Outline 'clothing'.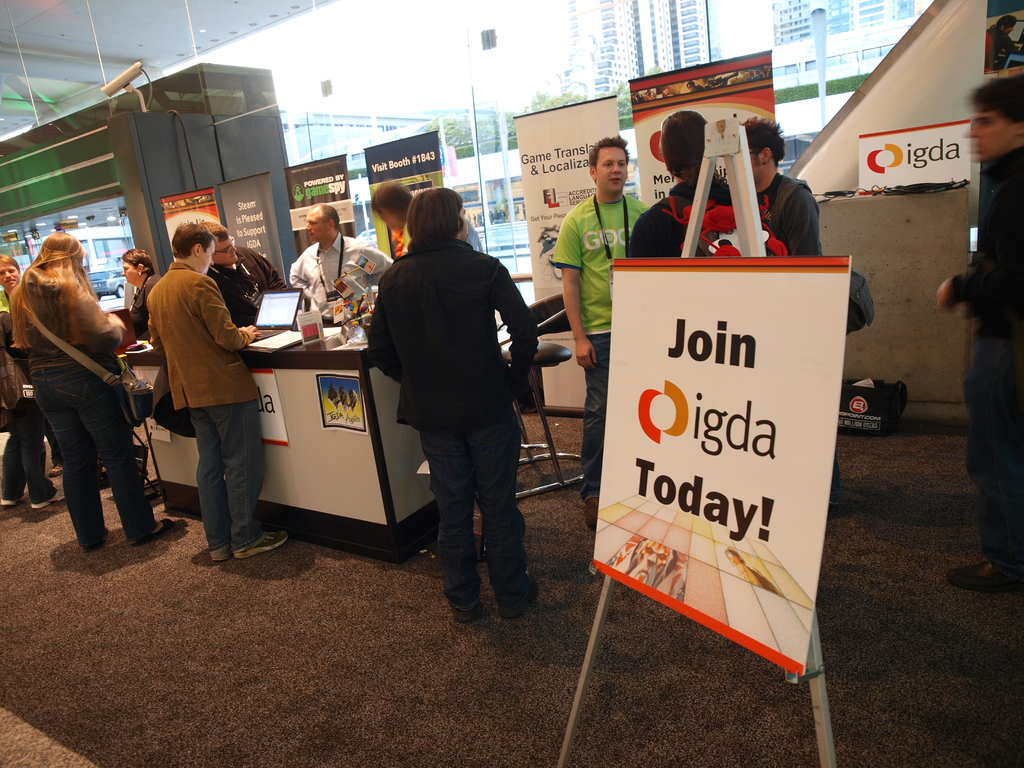
Outline: (left=132, top=273, right=160, bottom=339).
